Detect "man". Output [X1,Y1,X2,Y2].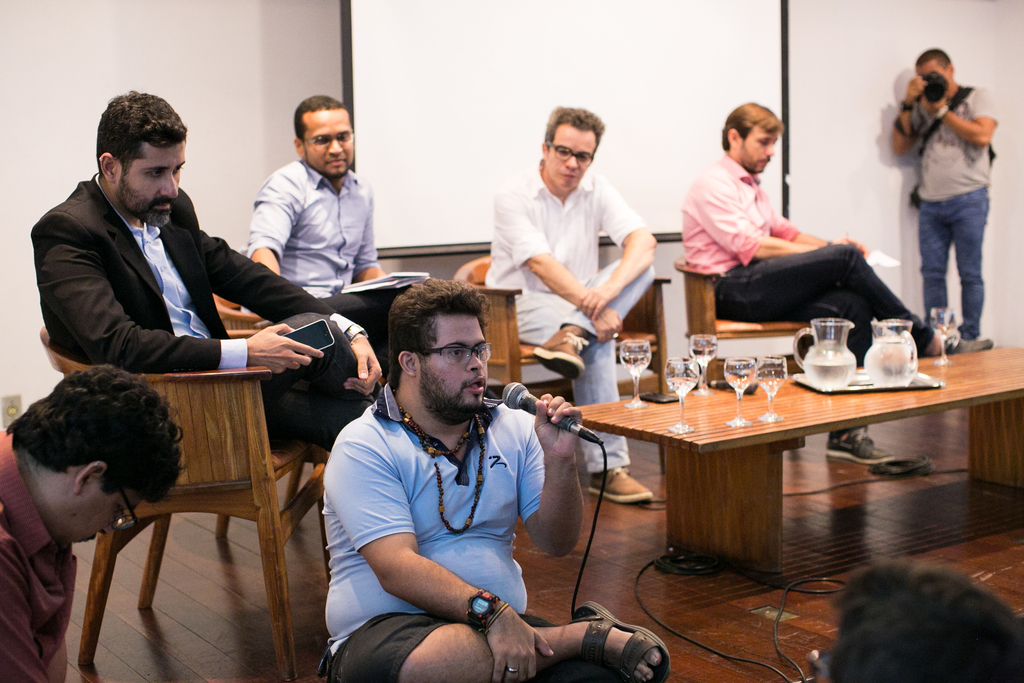
[482,105,660,504].
